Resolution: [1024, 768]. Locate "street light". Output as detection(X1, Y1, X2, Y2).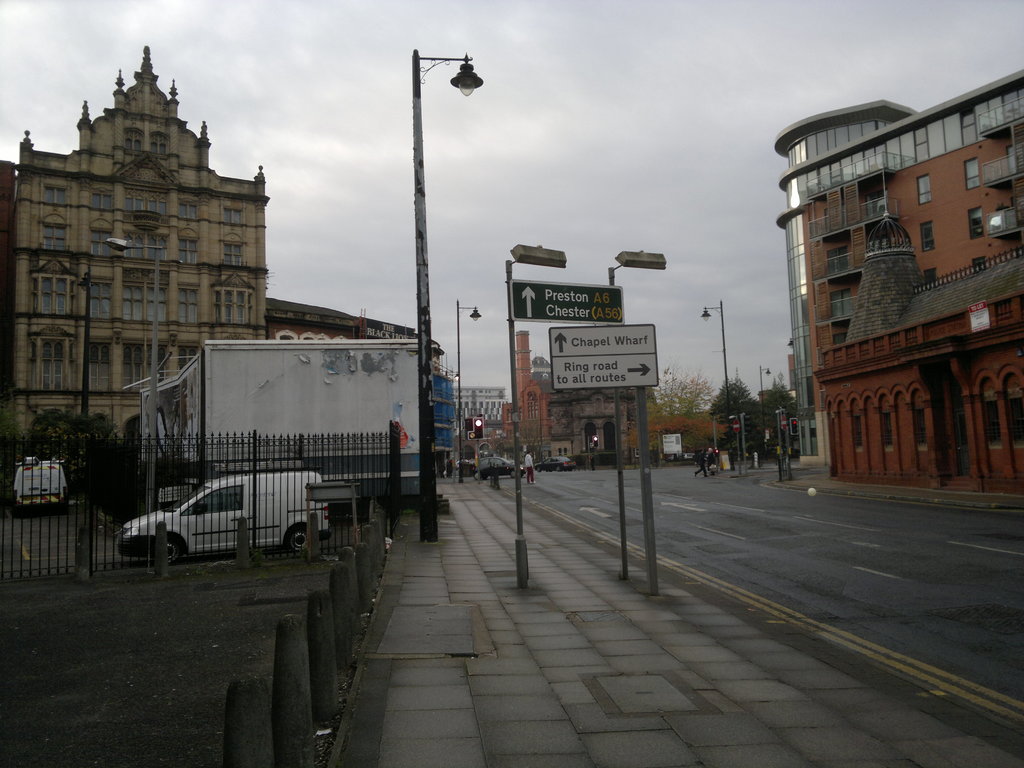
detection(484, 413, 493, 452).
